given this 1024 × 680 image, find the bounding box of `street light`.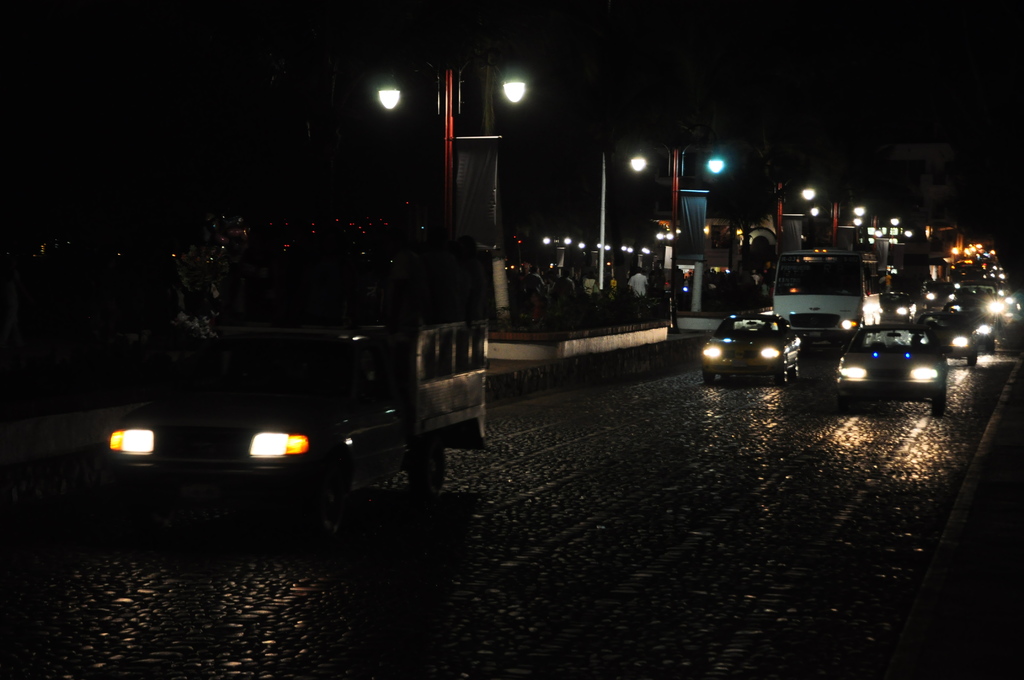
BBox(771, 181, 821, 299).
